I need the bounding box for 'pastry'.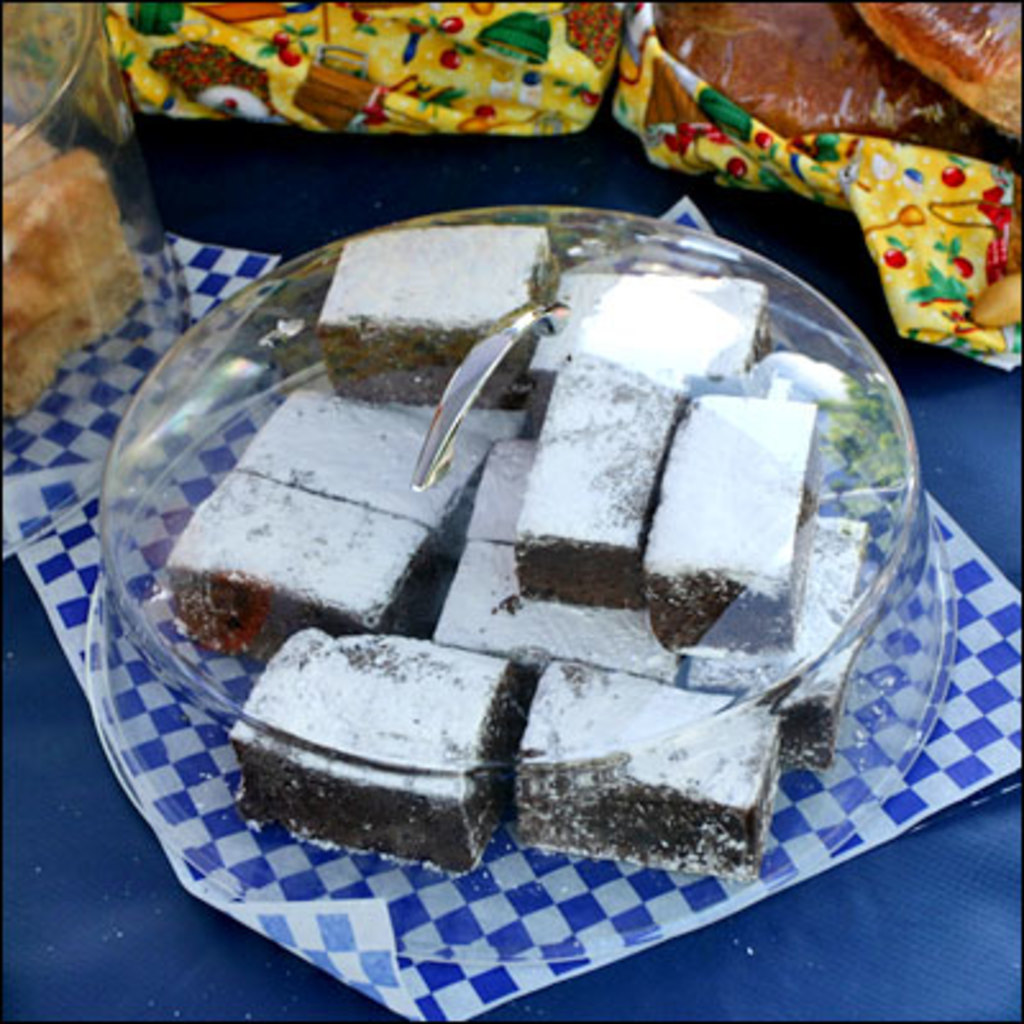
Here it is: (left=310, top=218, right=561, bottom=404).
